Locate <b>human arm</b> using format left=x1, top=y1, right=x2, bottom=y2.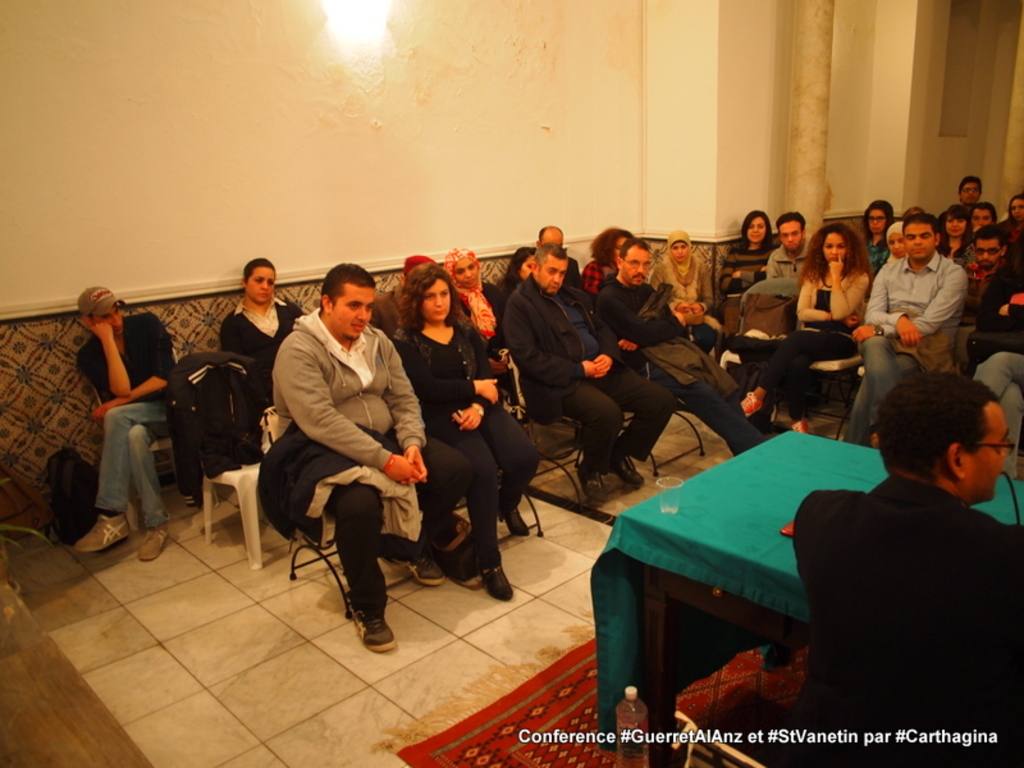
left=440, top=329, right=498, bottom=433.
